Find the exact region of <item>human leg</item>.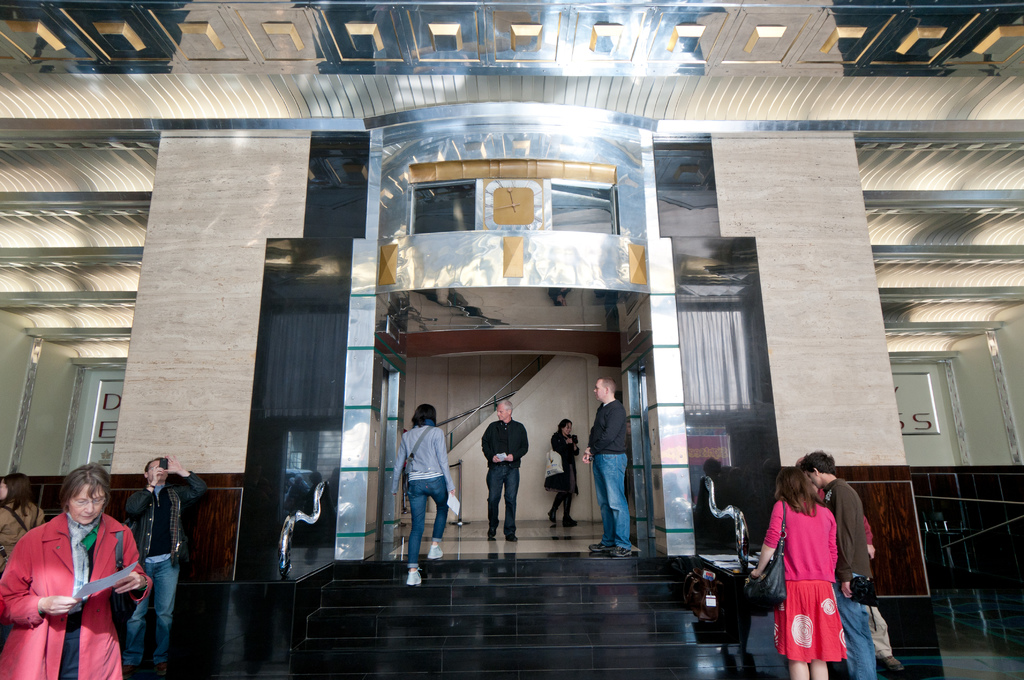
Exact region: left=589, top=455, right=627, bottom=555.
